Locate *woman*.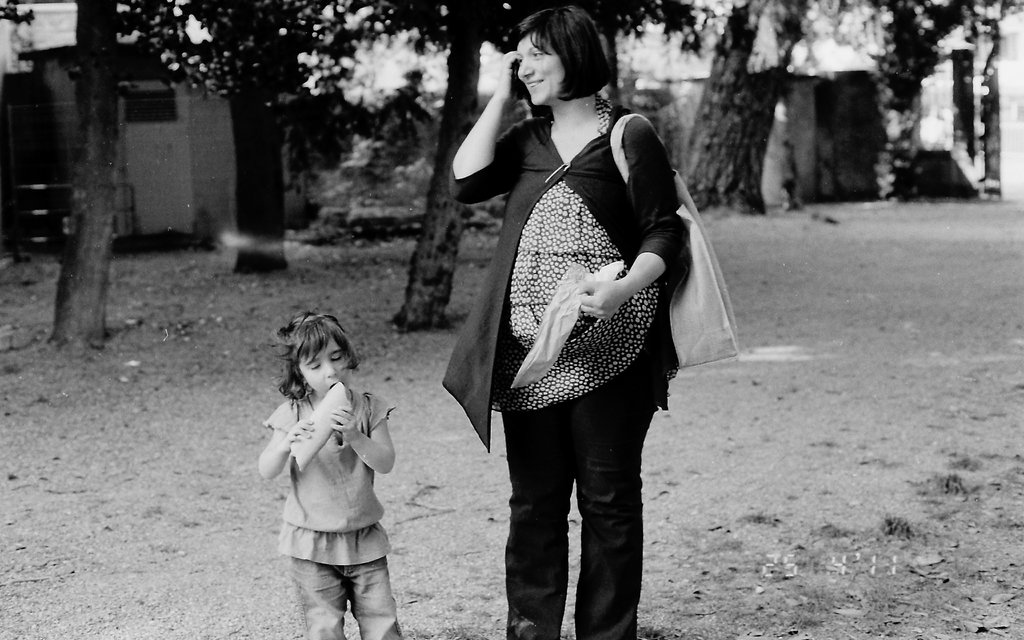
Bounding box: l=431, t=24, r=705, b=538.
